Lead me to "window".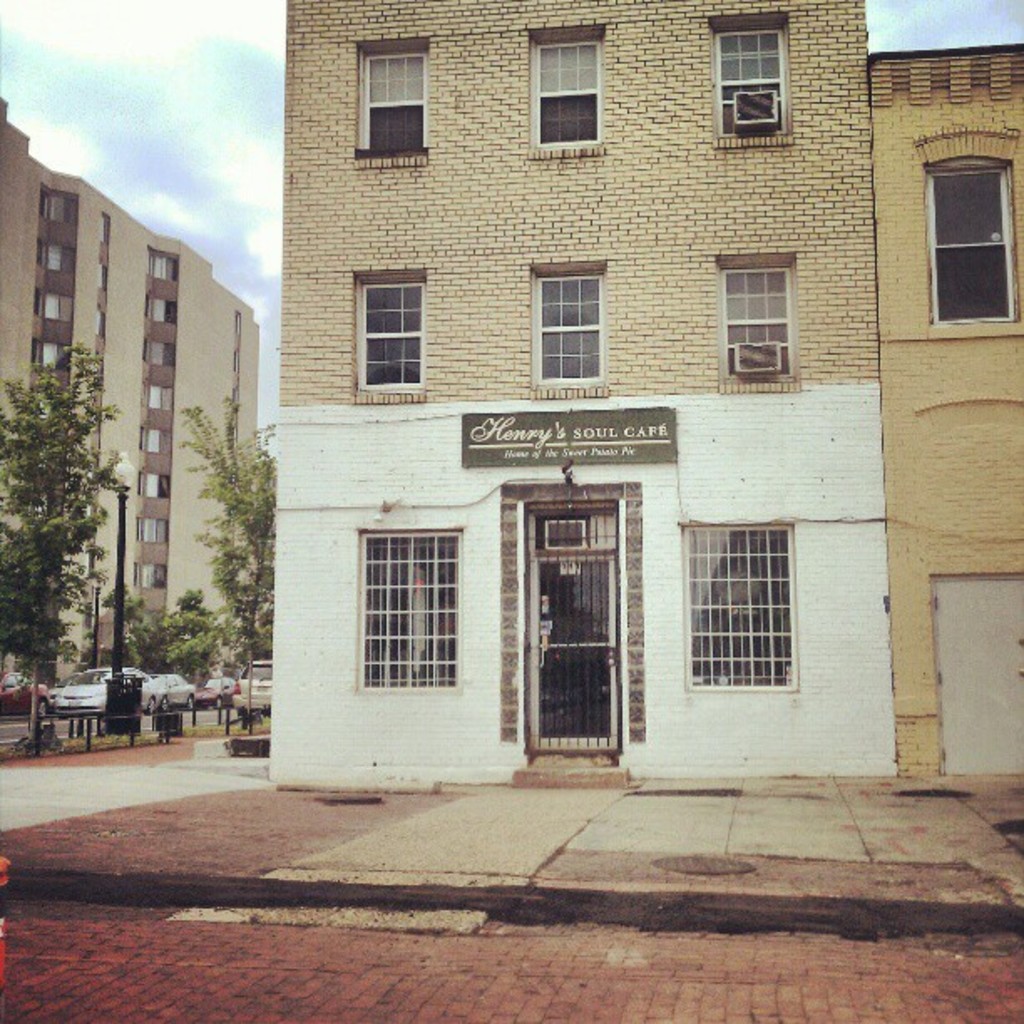
Lead to {"left": 524, "top": 18, "right": 609, "bottom": 157}.
